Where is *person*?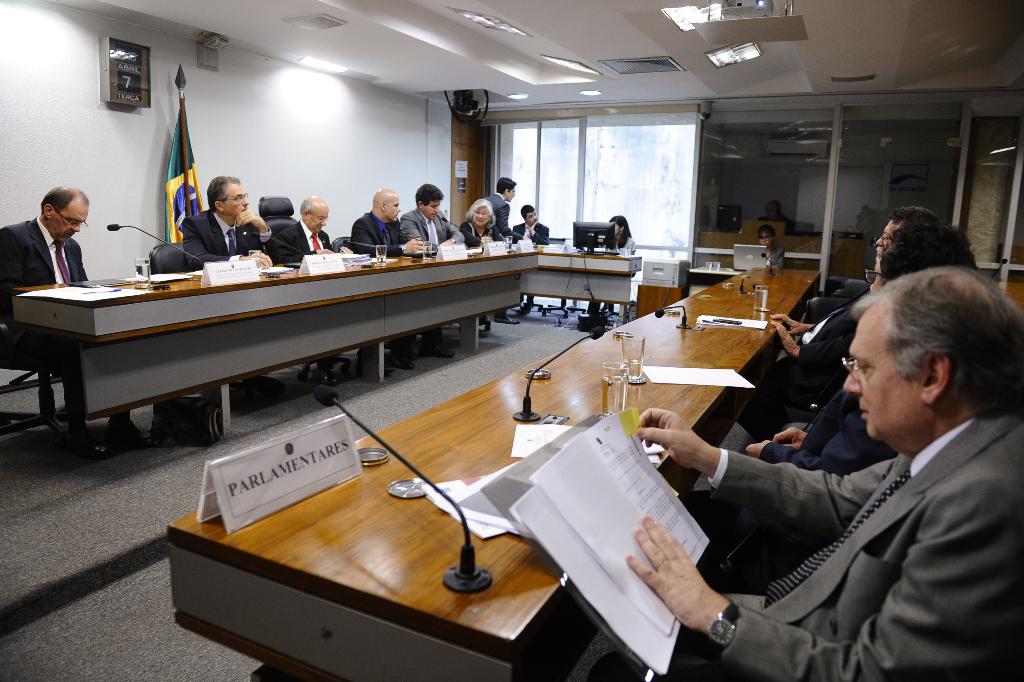
[x1=678, y1=222, x2=979, y2=592].
